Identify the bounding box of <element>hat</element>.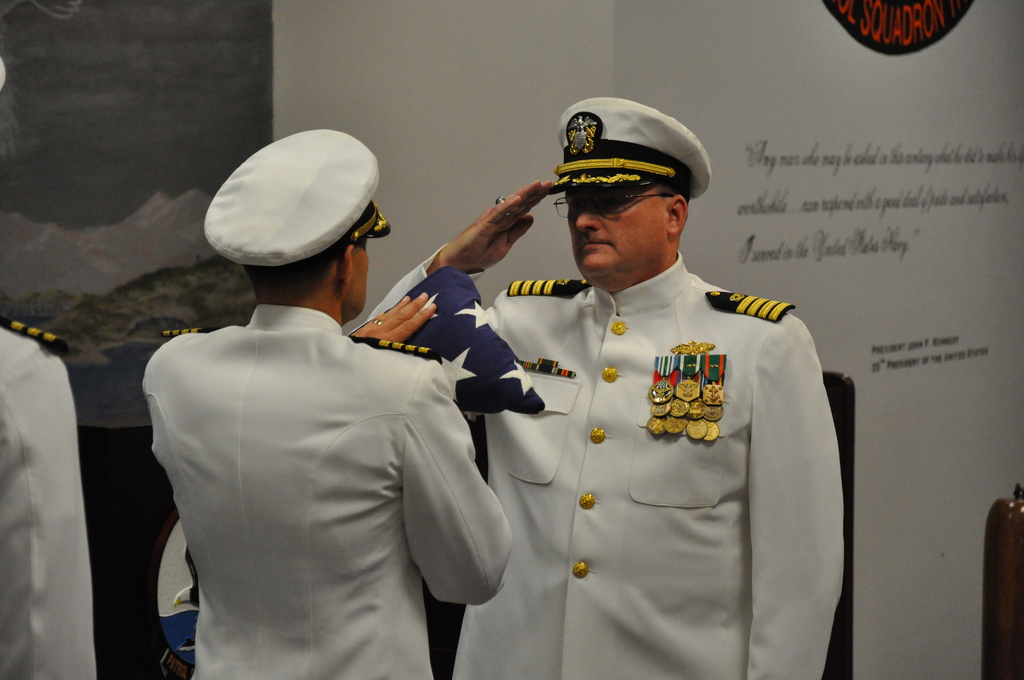
<region>201, 127, 392, 268</region>.
